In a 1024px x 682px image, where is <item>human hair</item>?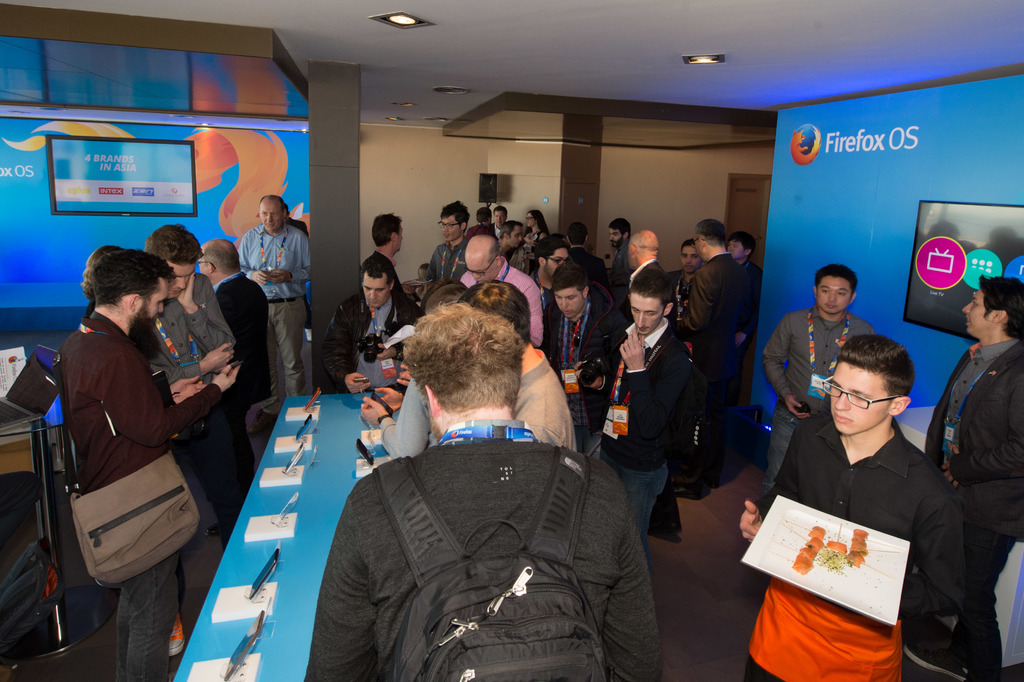
x1=425, y1=281, x2=470, y2=314.
